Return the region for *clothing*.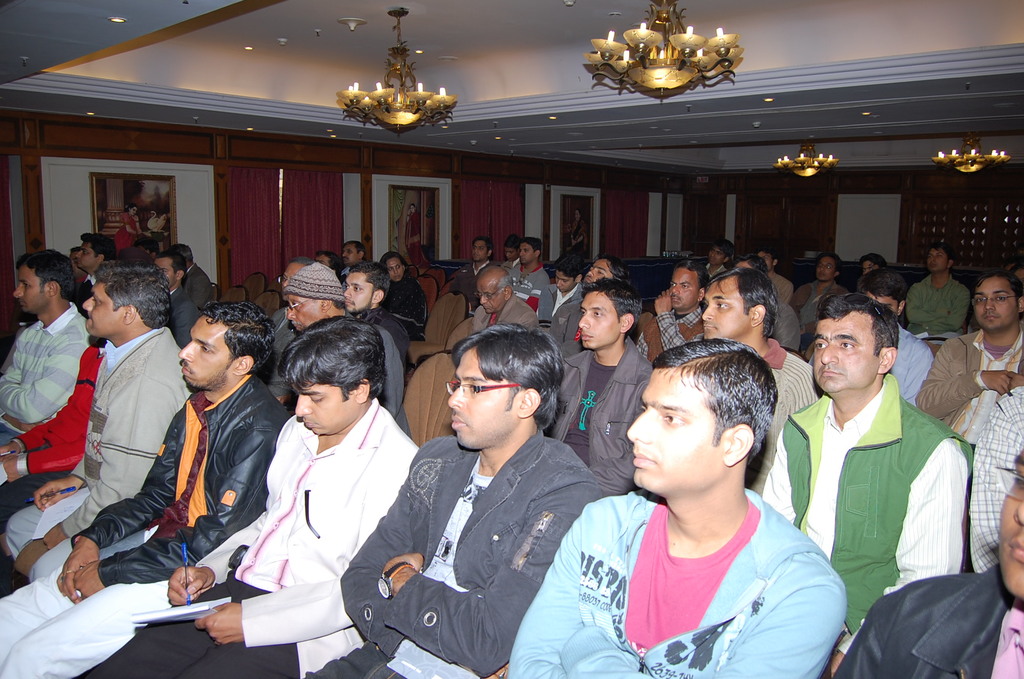
(839,577,1023,678).
